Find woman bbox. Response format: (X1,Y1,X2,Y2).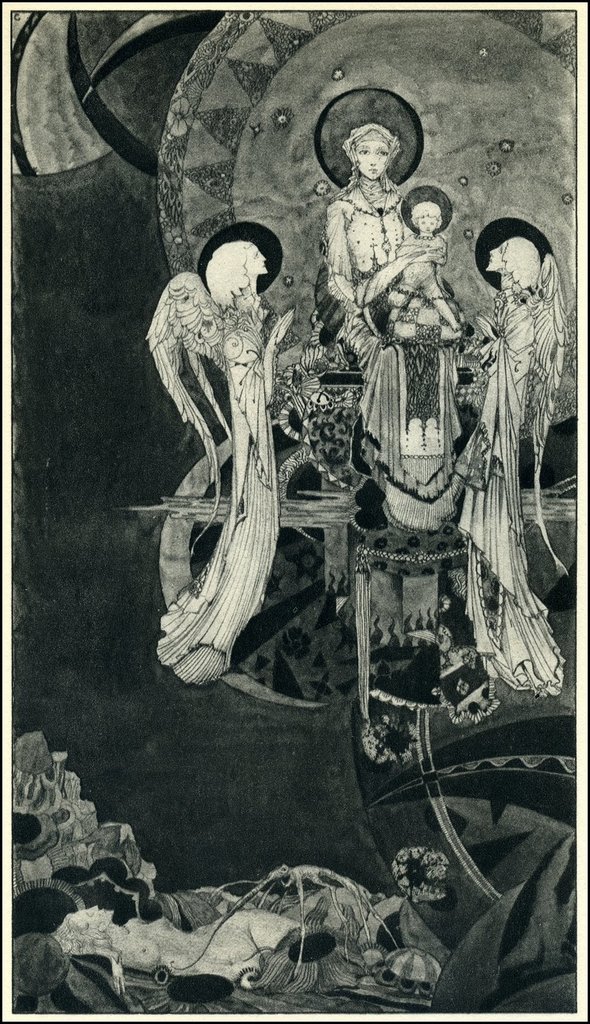
(457,237,564,695).
